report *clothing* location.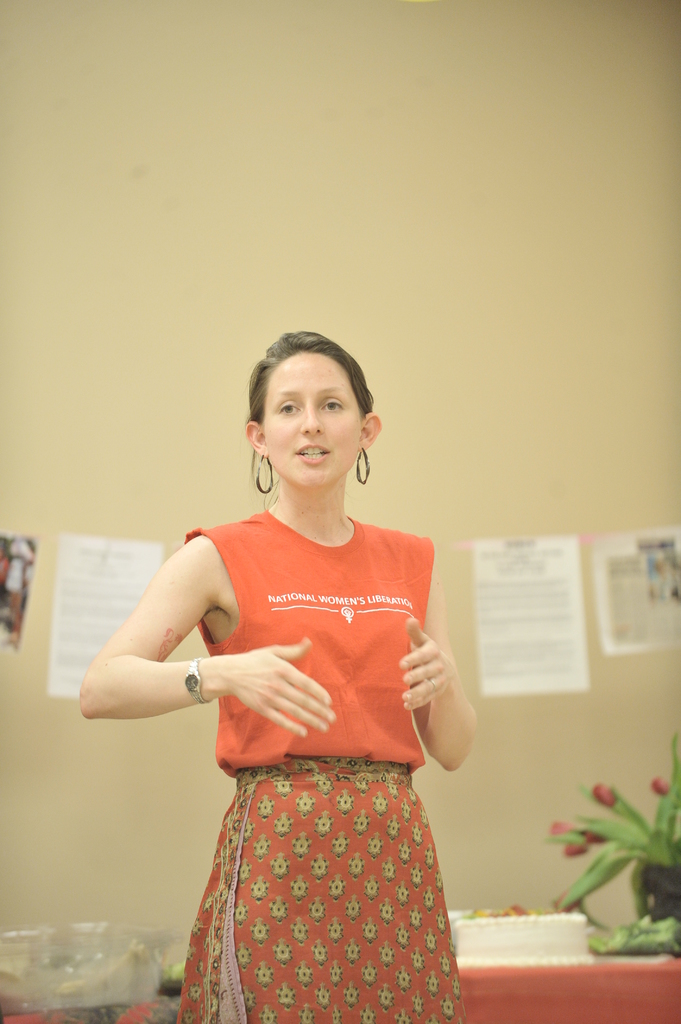
Report: Rect(141, 541, 482, 996).
